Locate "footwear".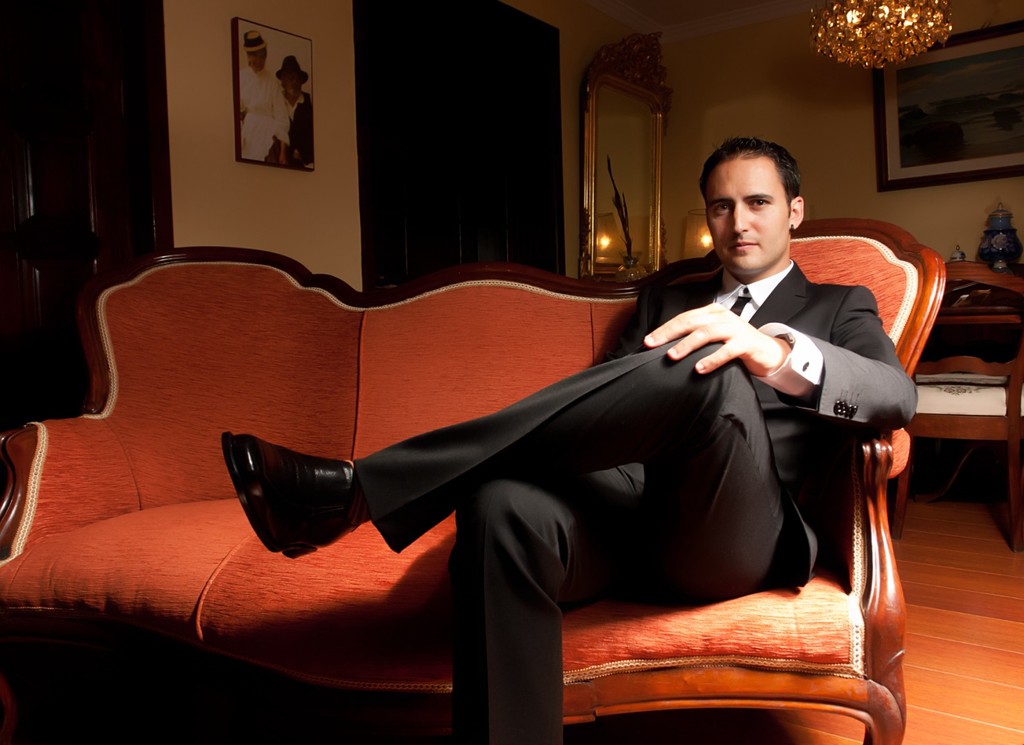
Bounding box: <bbox>217, 439, 371, 551</bbox>.
